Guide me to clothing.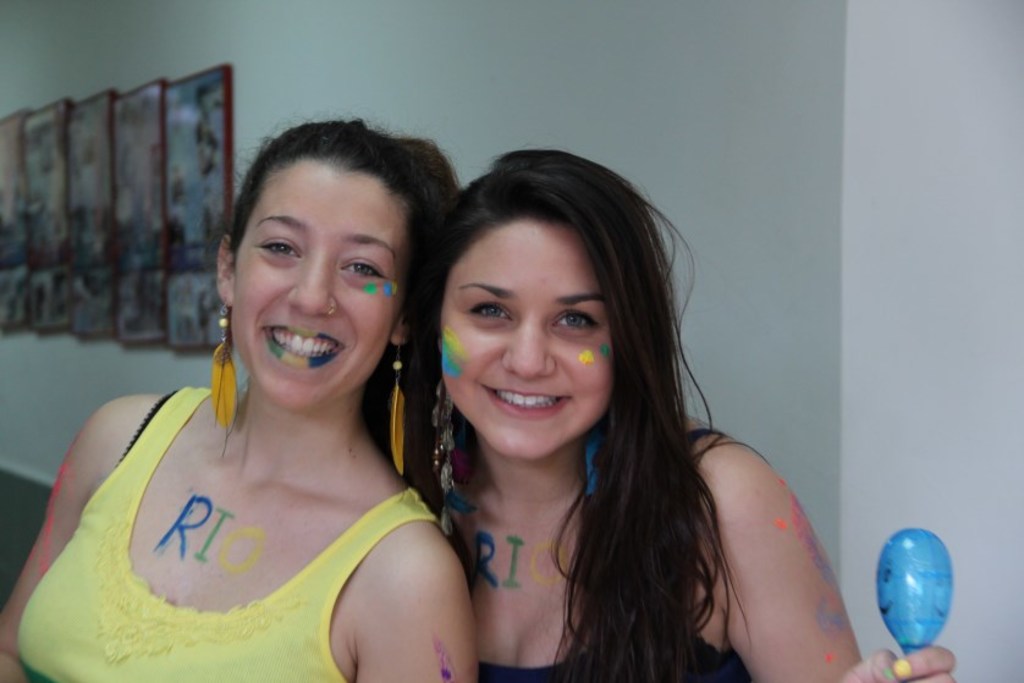
Guidance: 458 412 766 682.
